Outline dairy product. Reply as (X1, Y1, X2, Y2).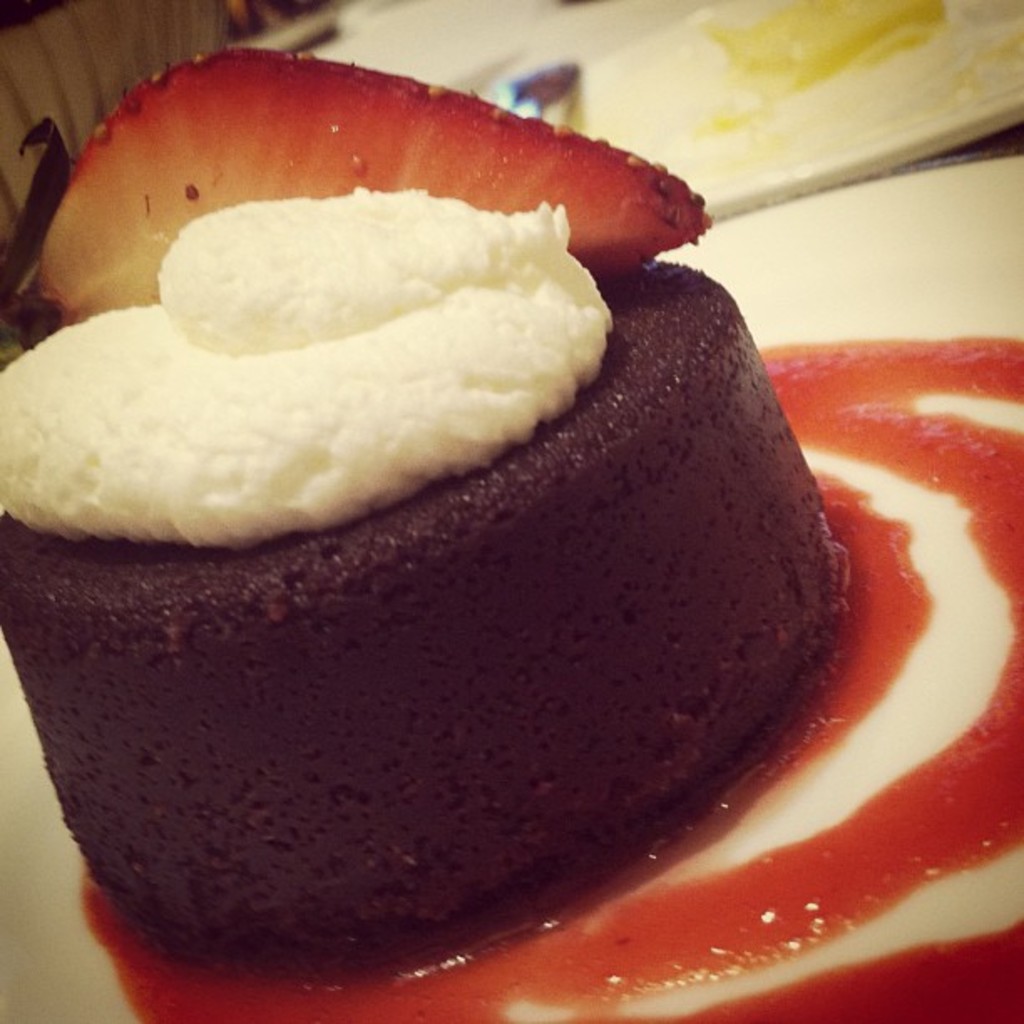
(0, 146, 837, 880).
